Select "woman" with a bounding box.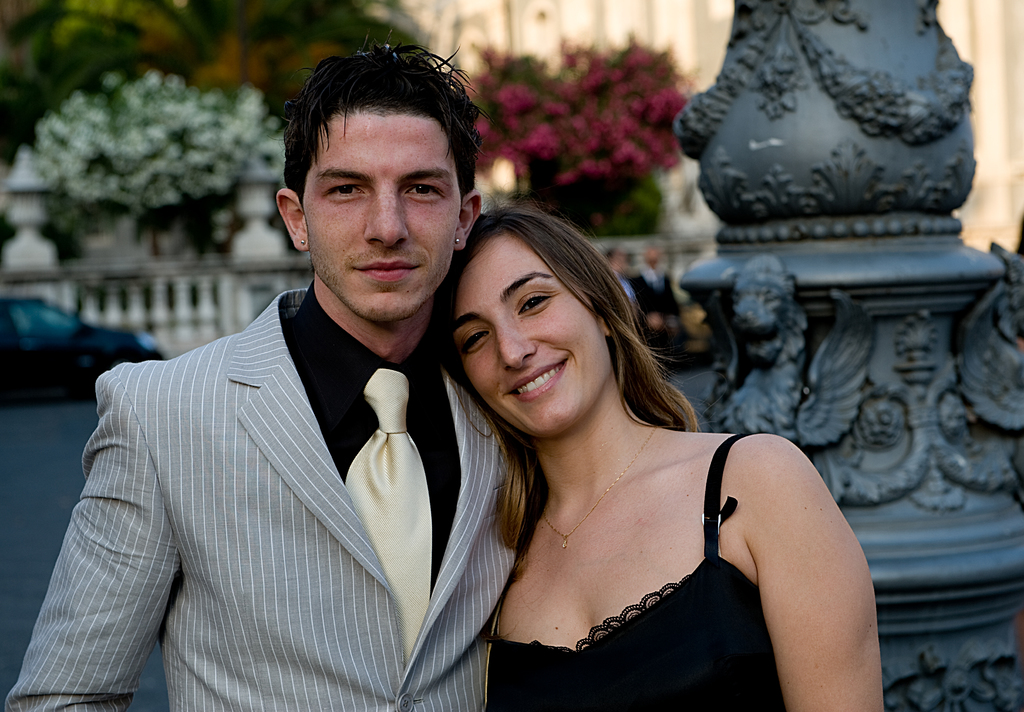
bbox=[414, 168, 849, 700].
